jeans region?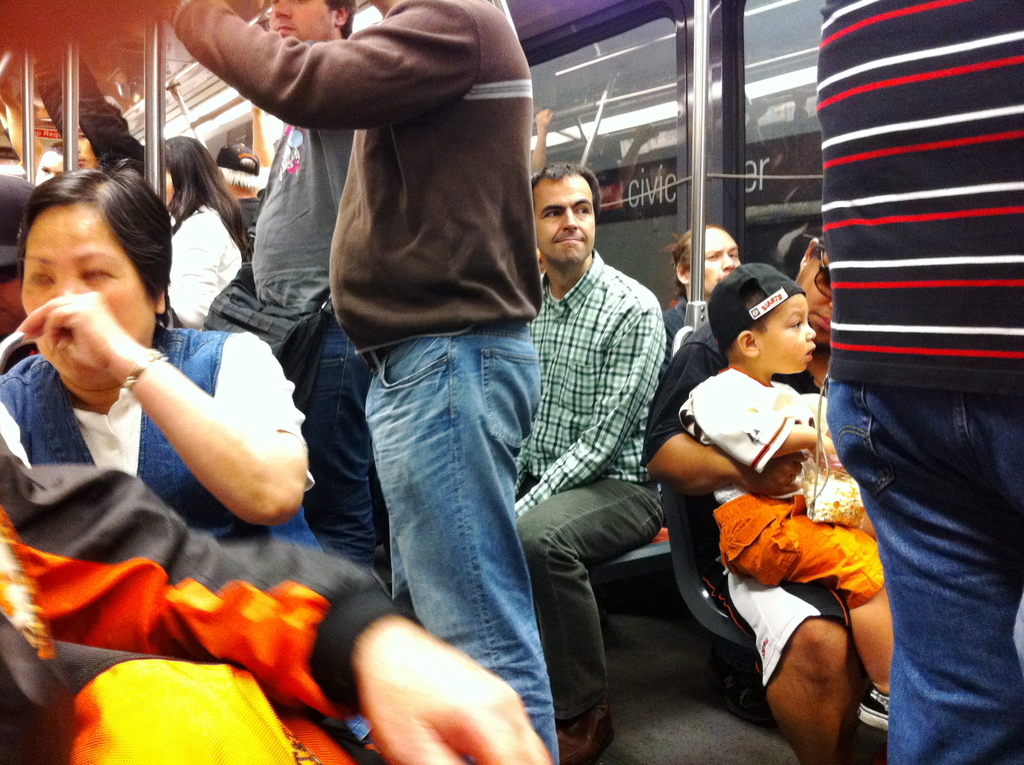
detection(516, 477, 663, 718)
